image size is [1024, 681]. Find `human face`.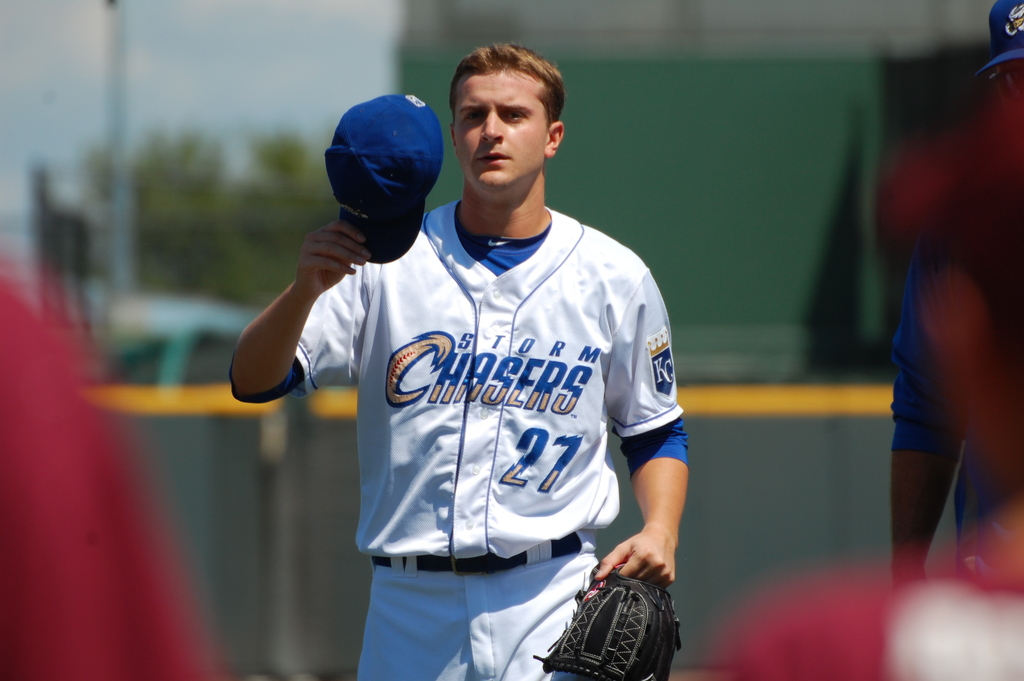
x1=454, y1=75, x2=536, y2=183.
